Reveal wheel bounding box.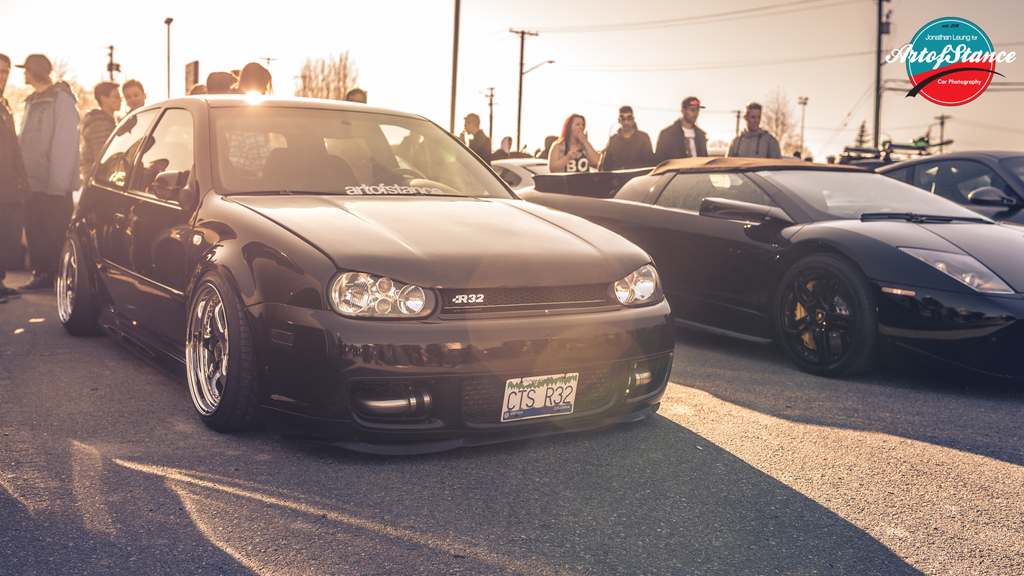
Revealed: <region>186, 270, 260, 430</region>.
